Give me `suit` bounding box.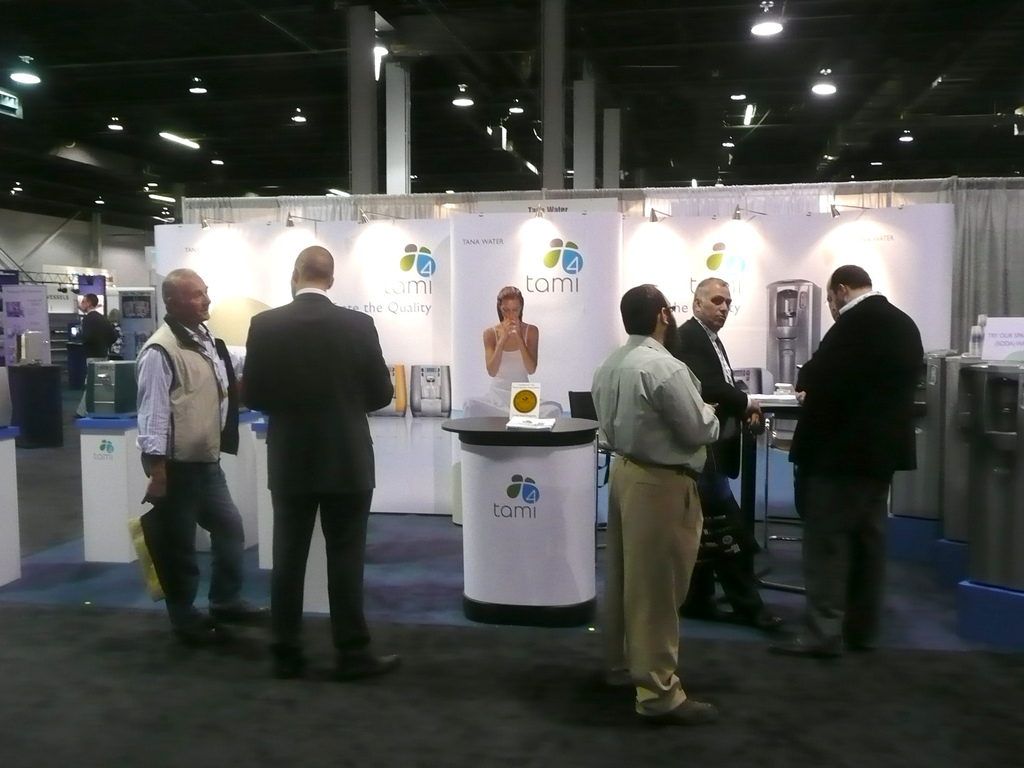
l=232, t=262, r=394, b=643.
